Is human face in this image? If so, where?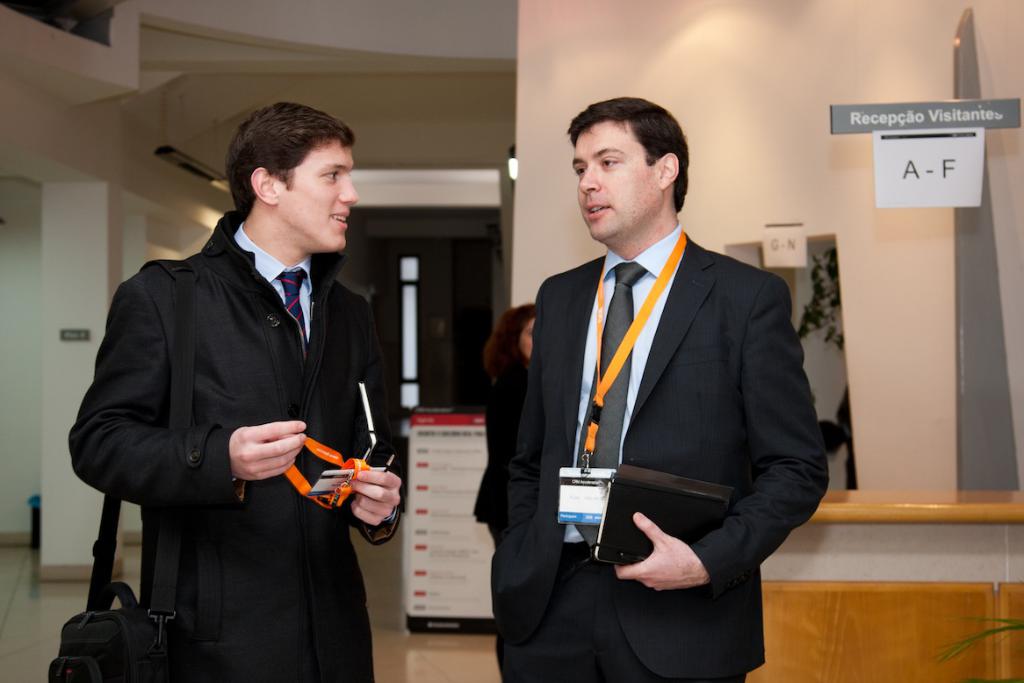
Yes, at {"x1": 812, "y1": 275, "x2": 835, "y2": 296}.
